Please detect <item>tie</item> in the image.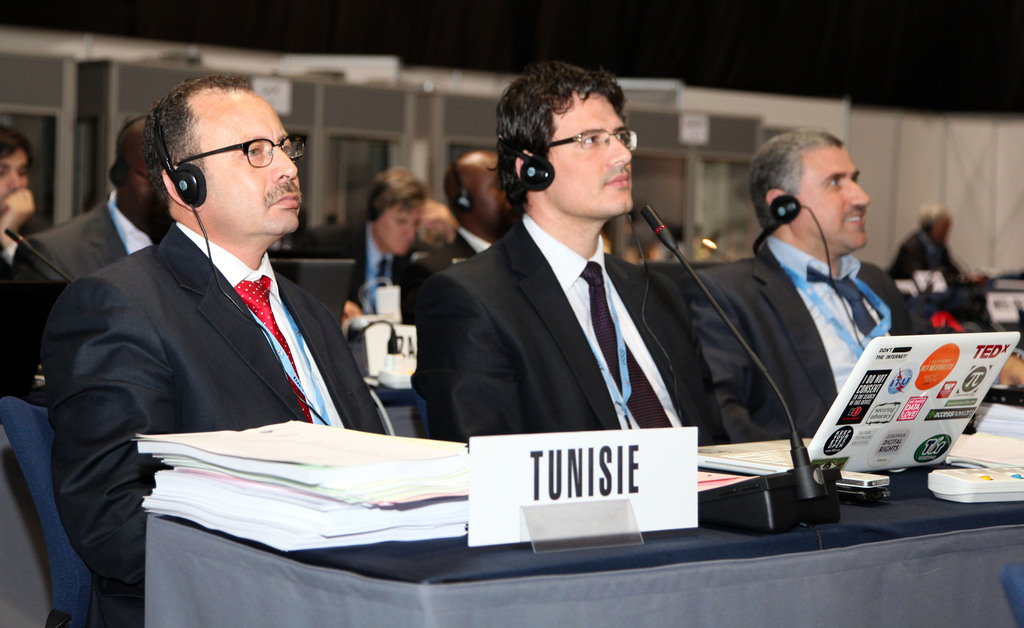
<bbox>228, 274, 315, 424</bbox>.
